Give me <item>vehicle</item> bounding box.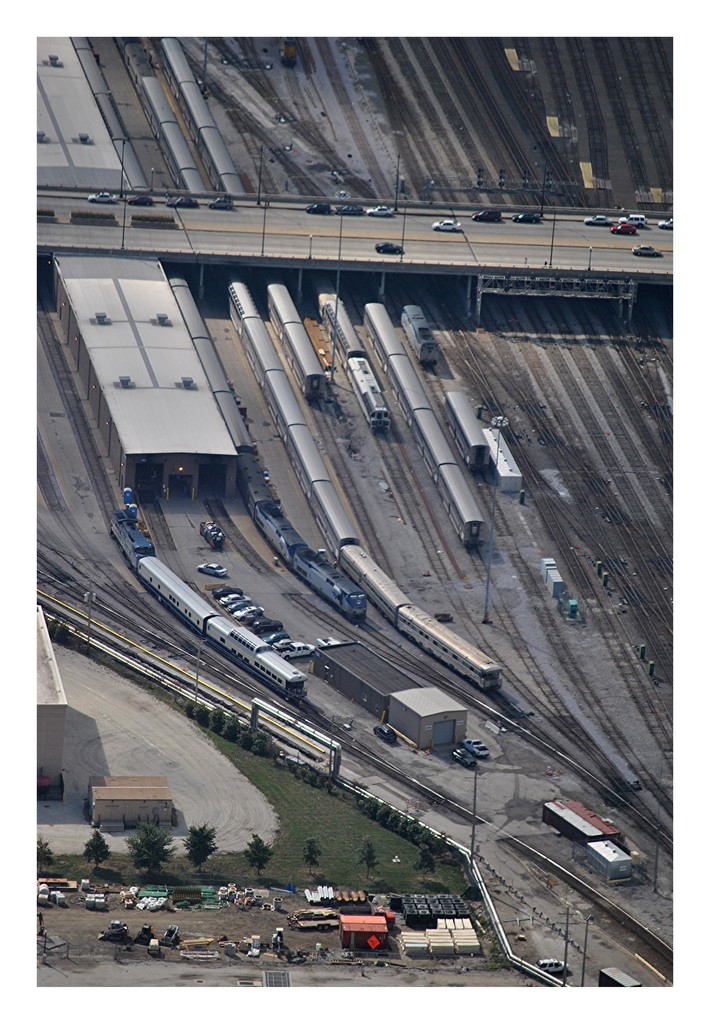
{"left": 658, "top": 214, "right": 673, "bottom": 228}.
